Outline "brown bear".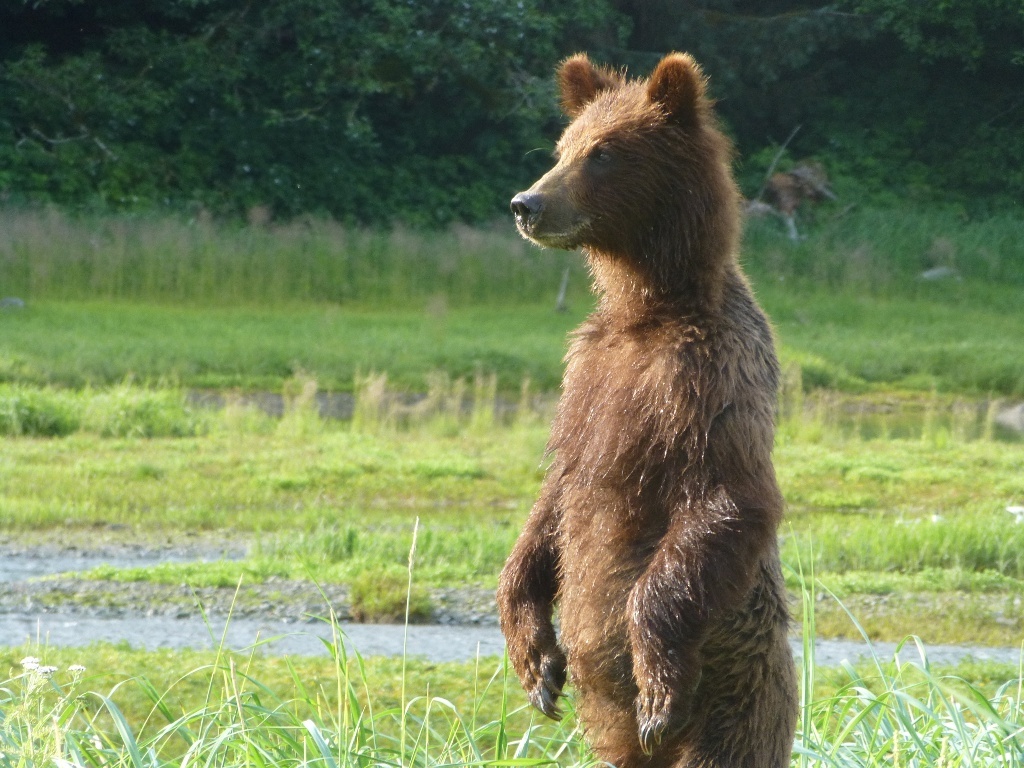
Outline: (490, 48, 801, 767).
